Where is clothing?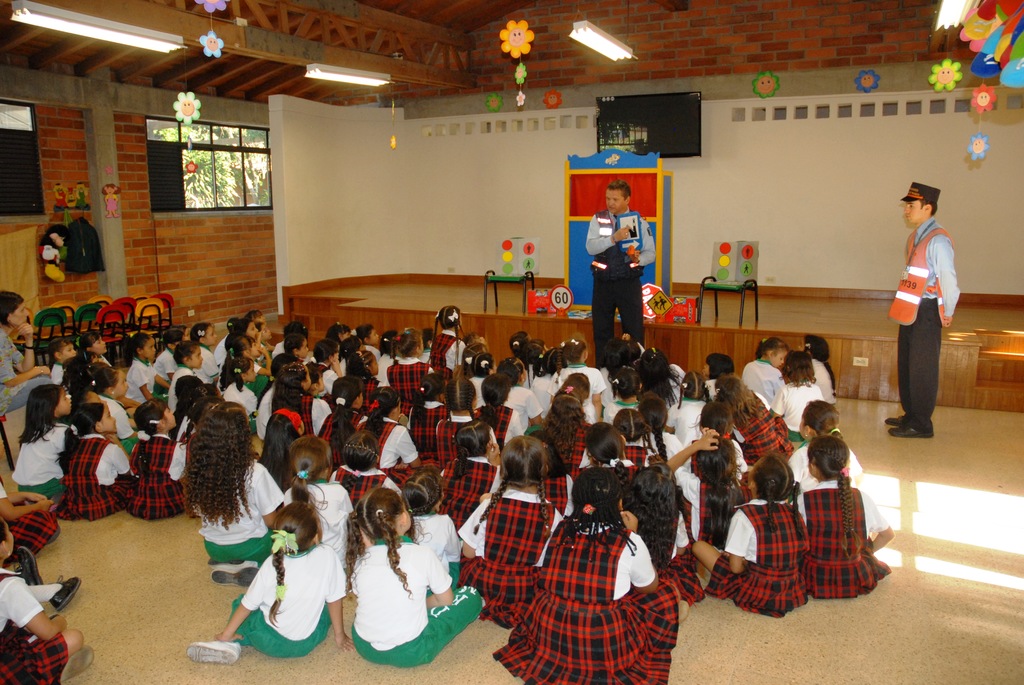
bbox=[0, 560, 70, 684].
